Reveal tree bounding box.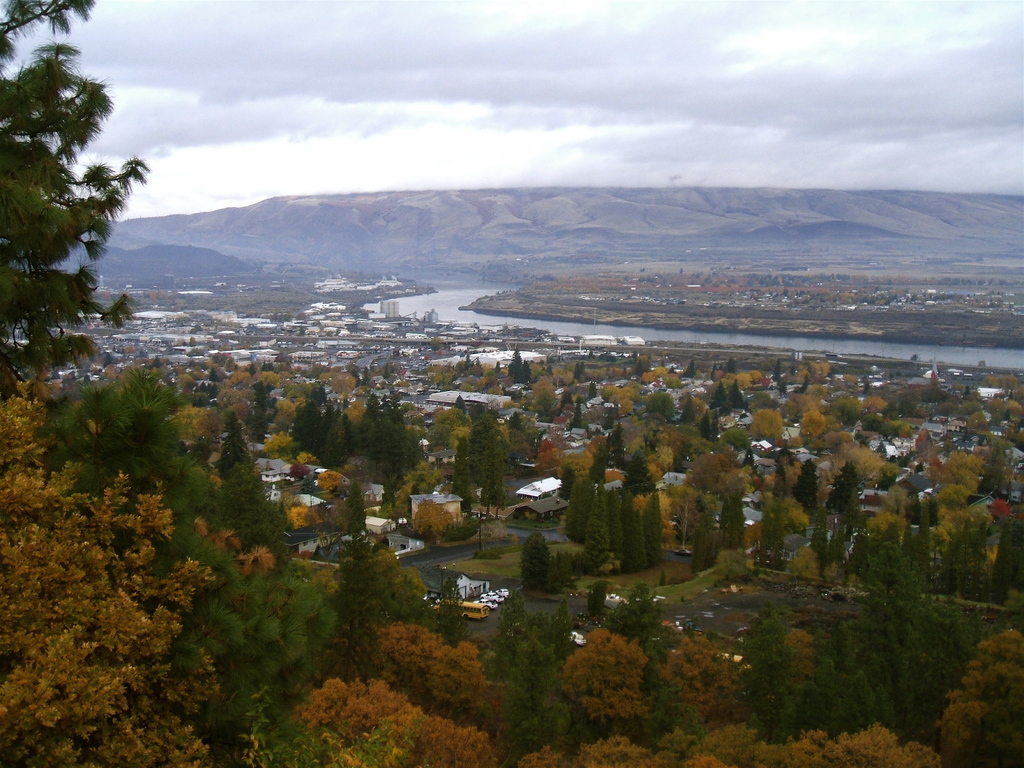
Revealed: <bbox>406, 309, 1023, 765</bbox>.
